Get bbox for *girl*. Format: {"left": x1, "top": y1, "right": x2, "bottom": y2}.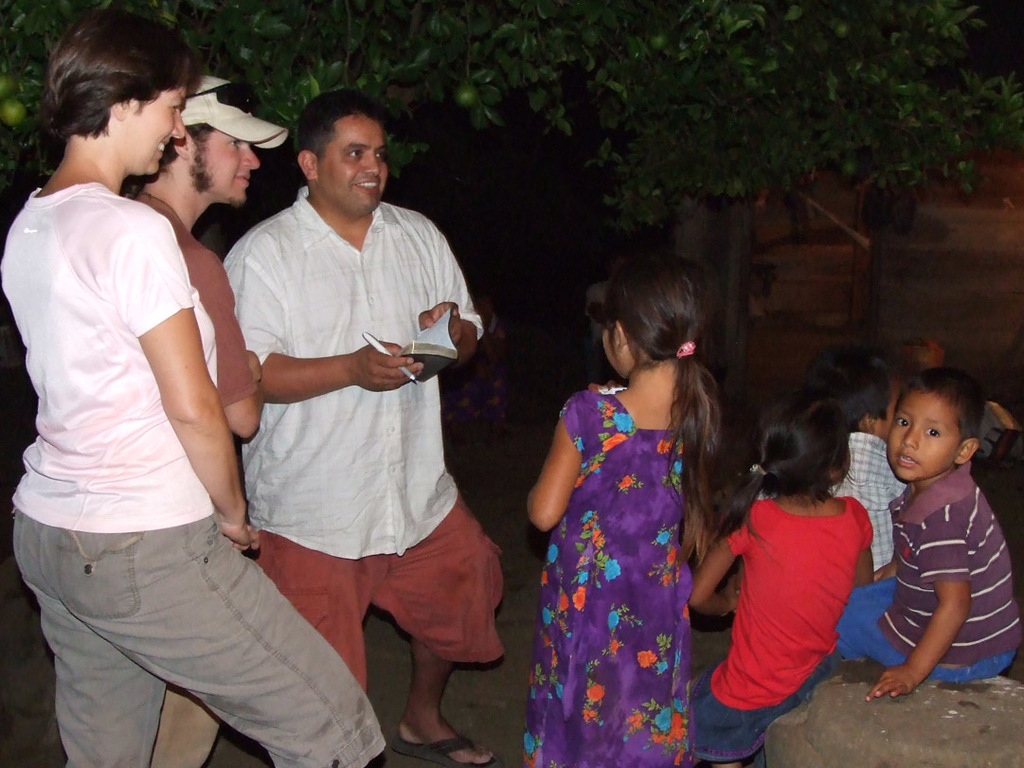
{"left": 686, "top": 393, "right": 880, "bottom": 767}.
